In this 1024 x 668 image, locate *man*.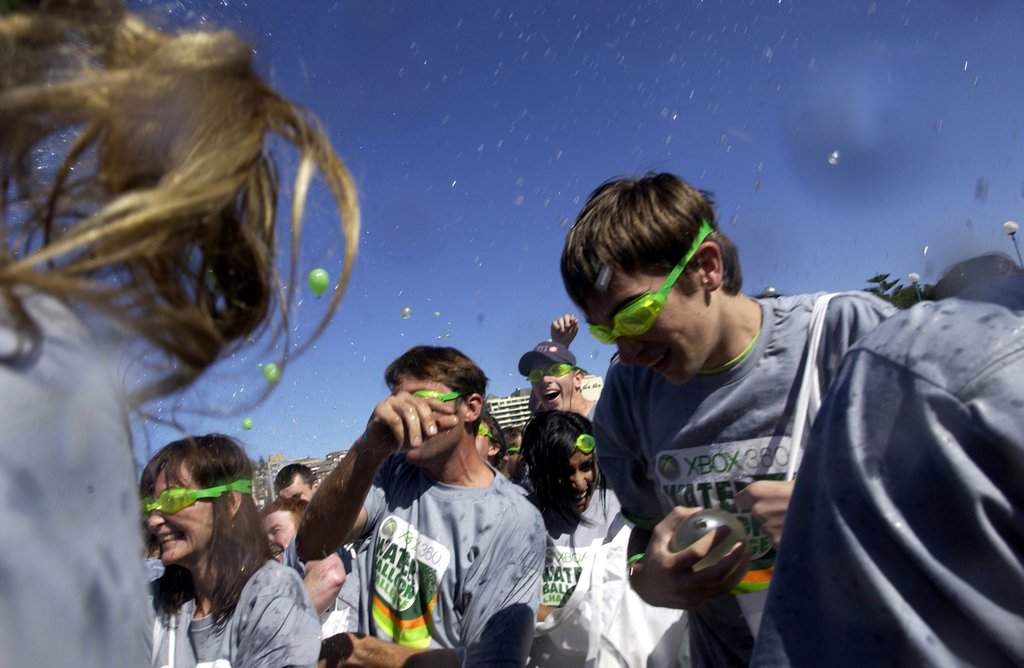
Bounding box: select_region(272, 466, 321, 507).
